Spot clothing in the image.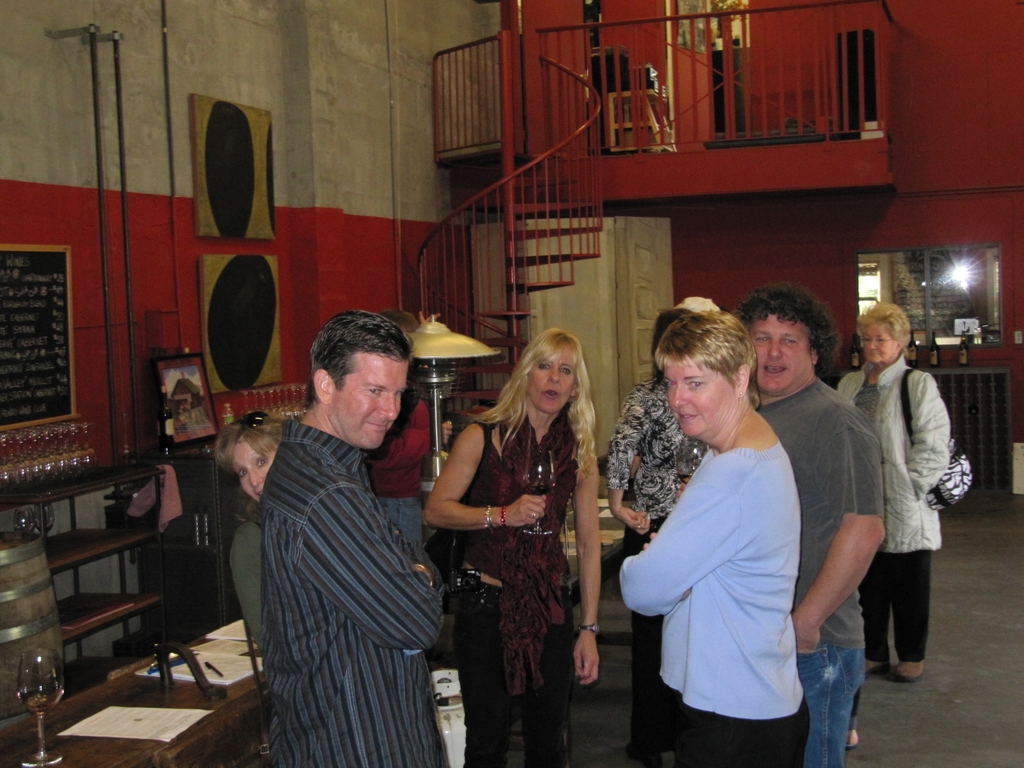
clothing found at rect(849, 321, 964, 662).
